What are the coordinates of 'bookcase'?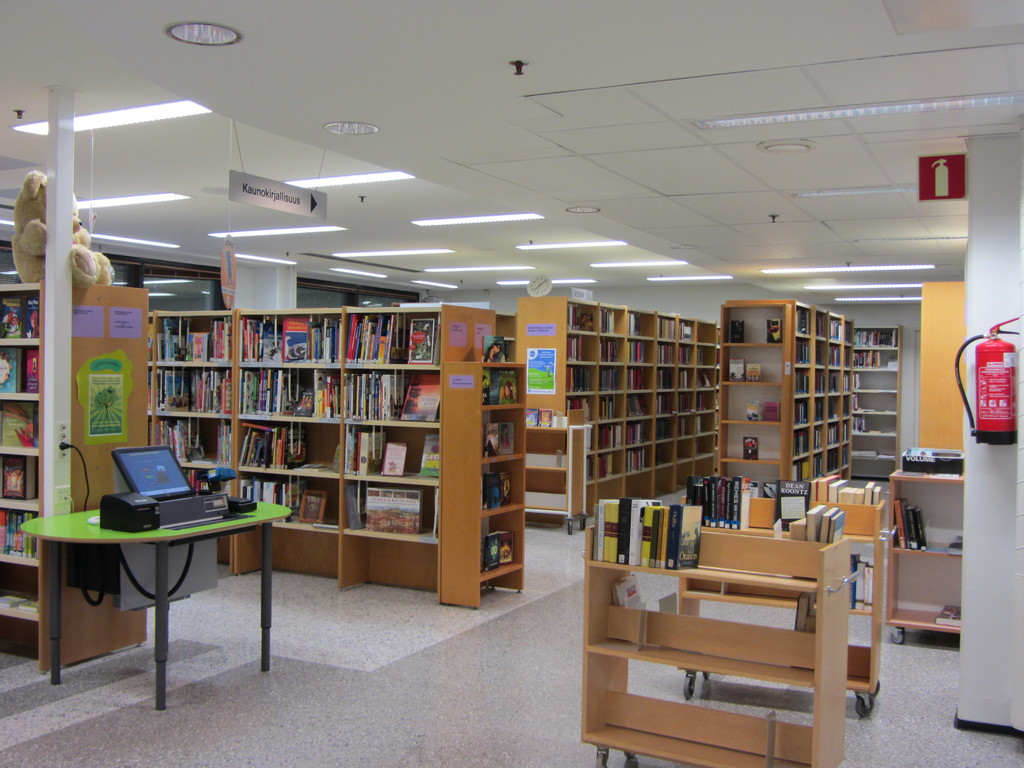
x1=701 y1=296 x2=854 y2=490.
